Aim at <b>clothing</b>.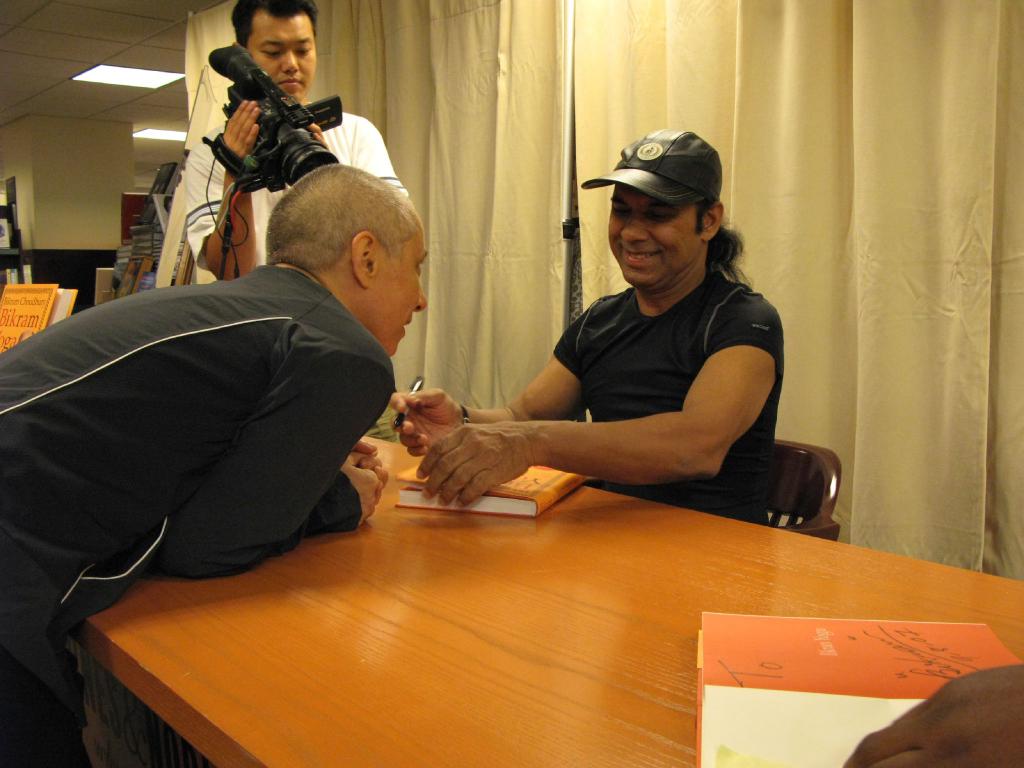
Aimed at detection(549, 262, 769, 523).
